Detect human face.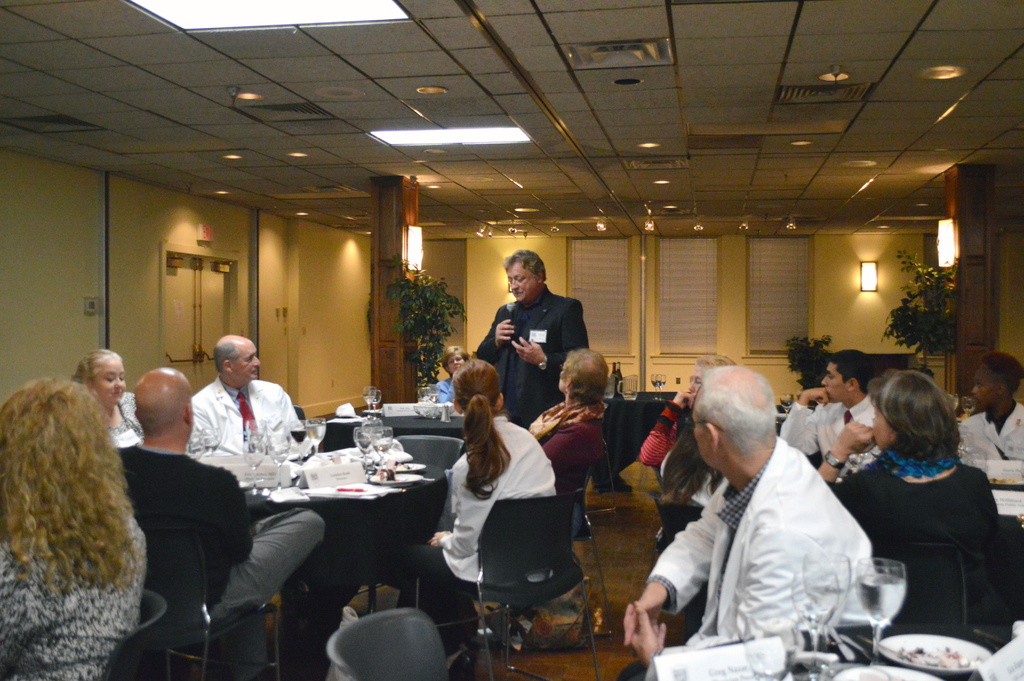
Detected at [left=821, top=361, right=849, bottom=407].
